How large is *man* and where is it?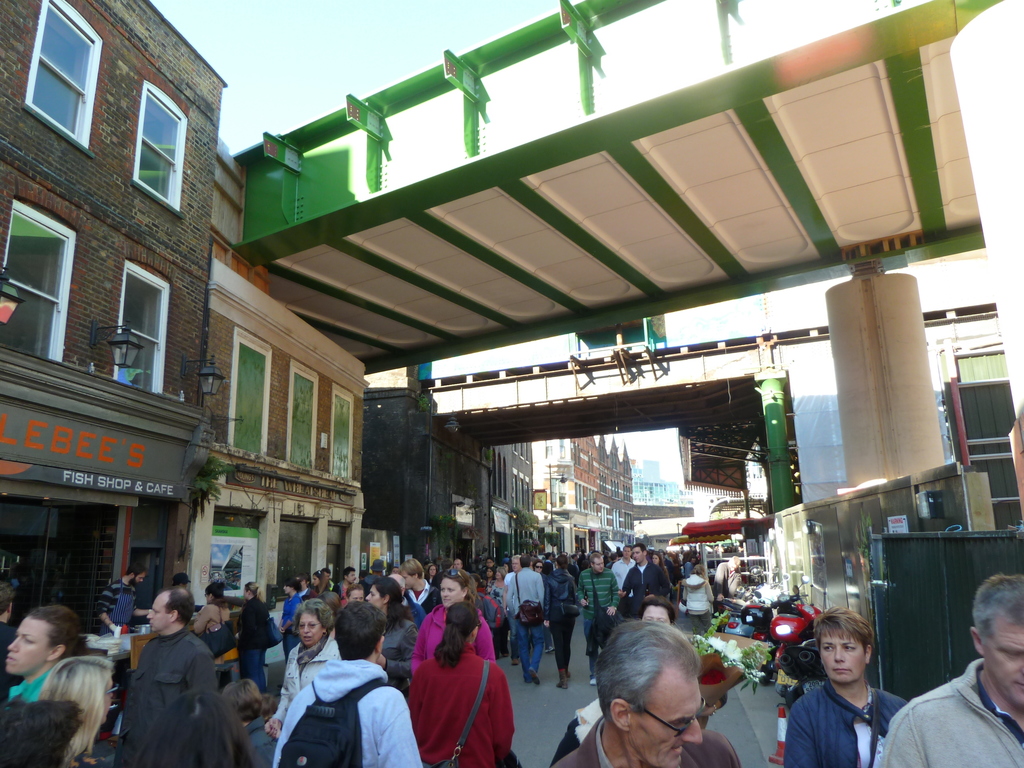
Bounding box: <bbox>274, 598, 419, 767</bbox>.
